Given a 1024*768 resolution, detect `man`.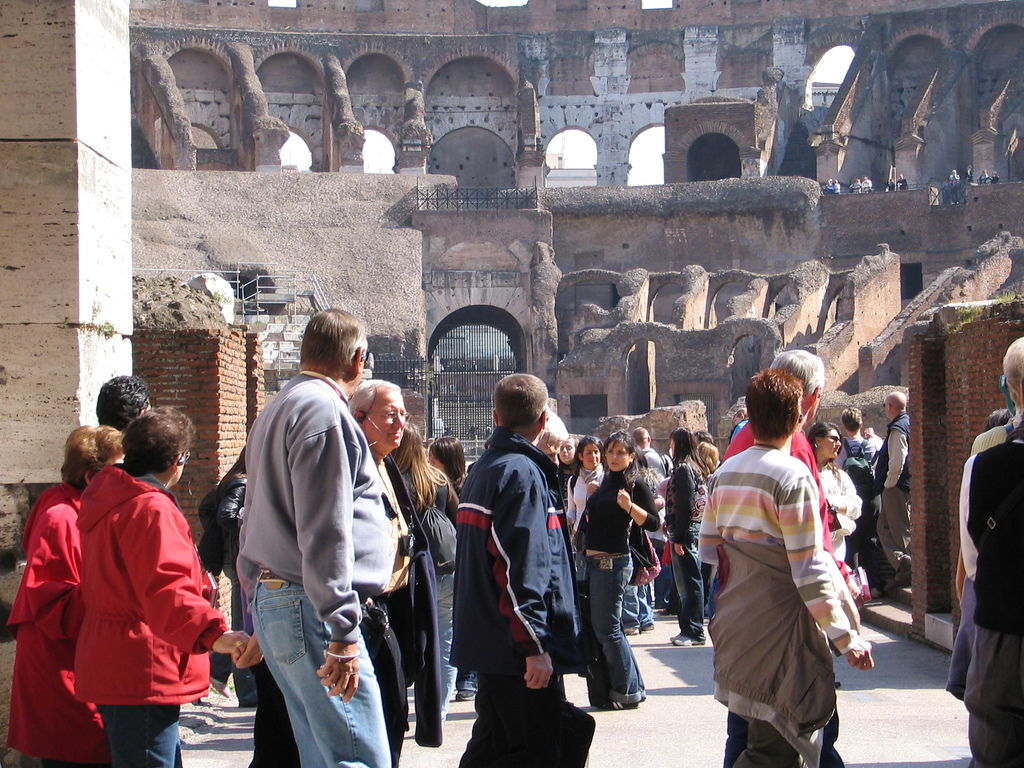
<box>835,405,877,545</box>.
